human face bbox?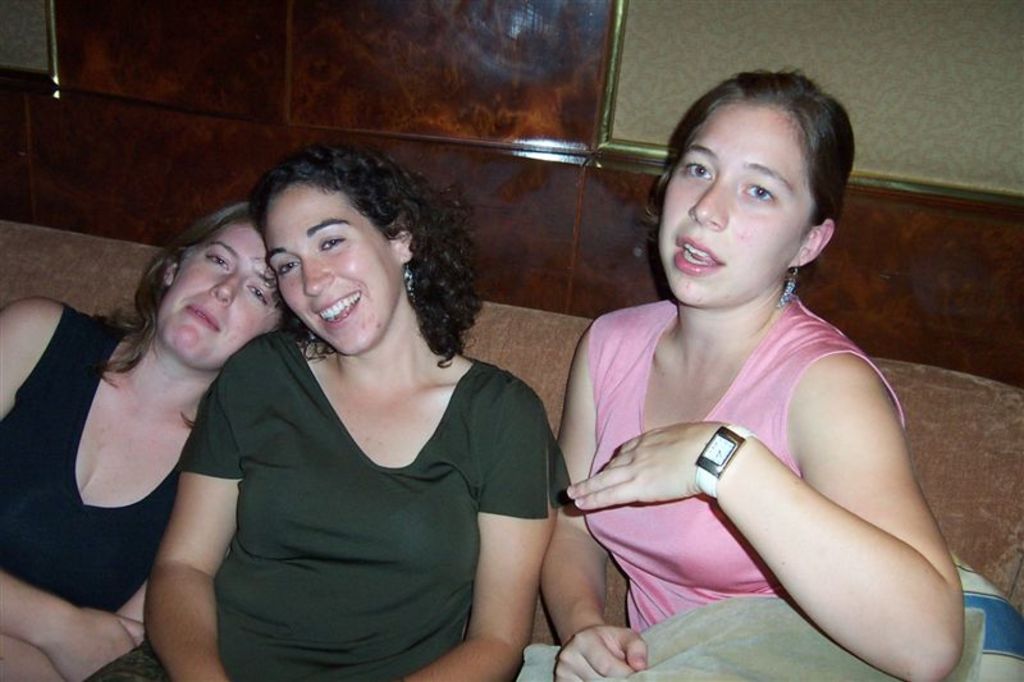
rect(652, 102, 815, 305)
